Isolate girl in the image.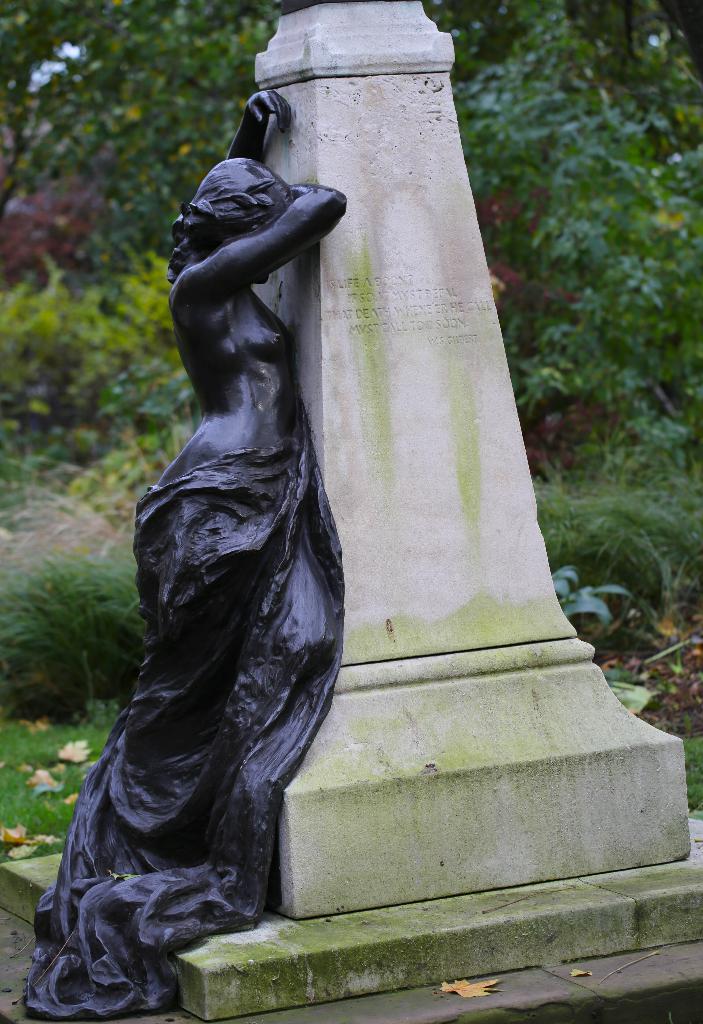
Isolated region: 22 82 347 1021.
